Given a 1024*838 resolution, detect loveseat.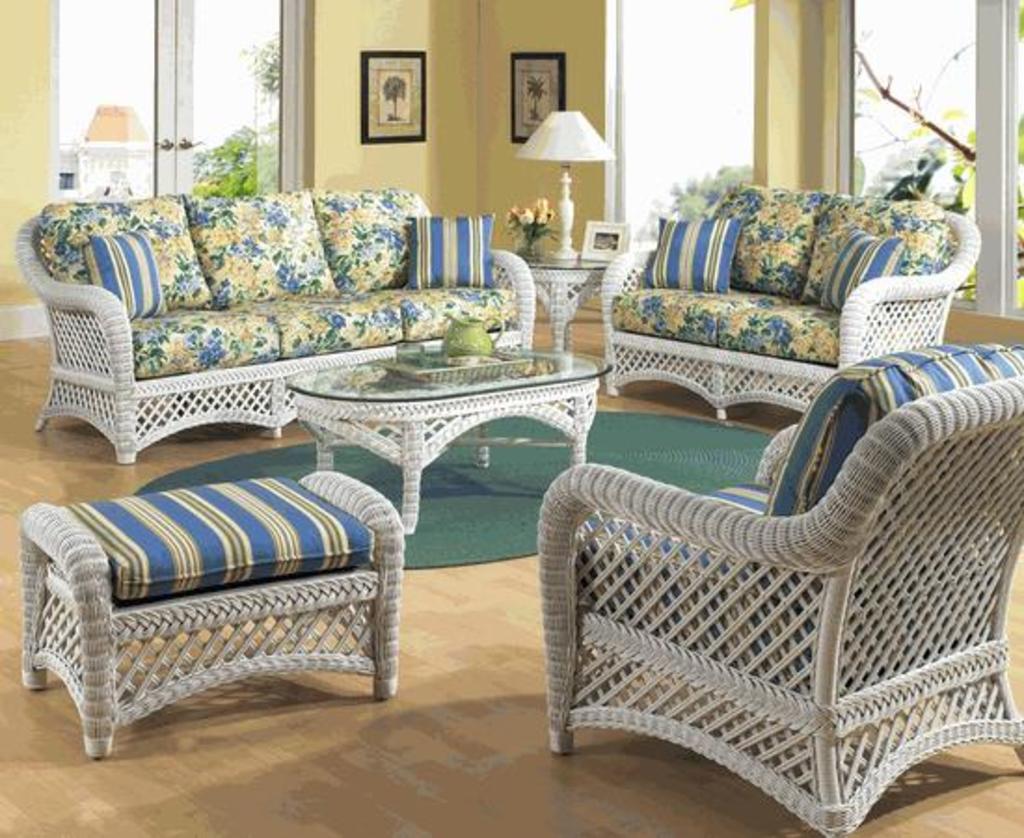
box(598, 177, 983, 419).
